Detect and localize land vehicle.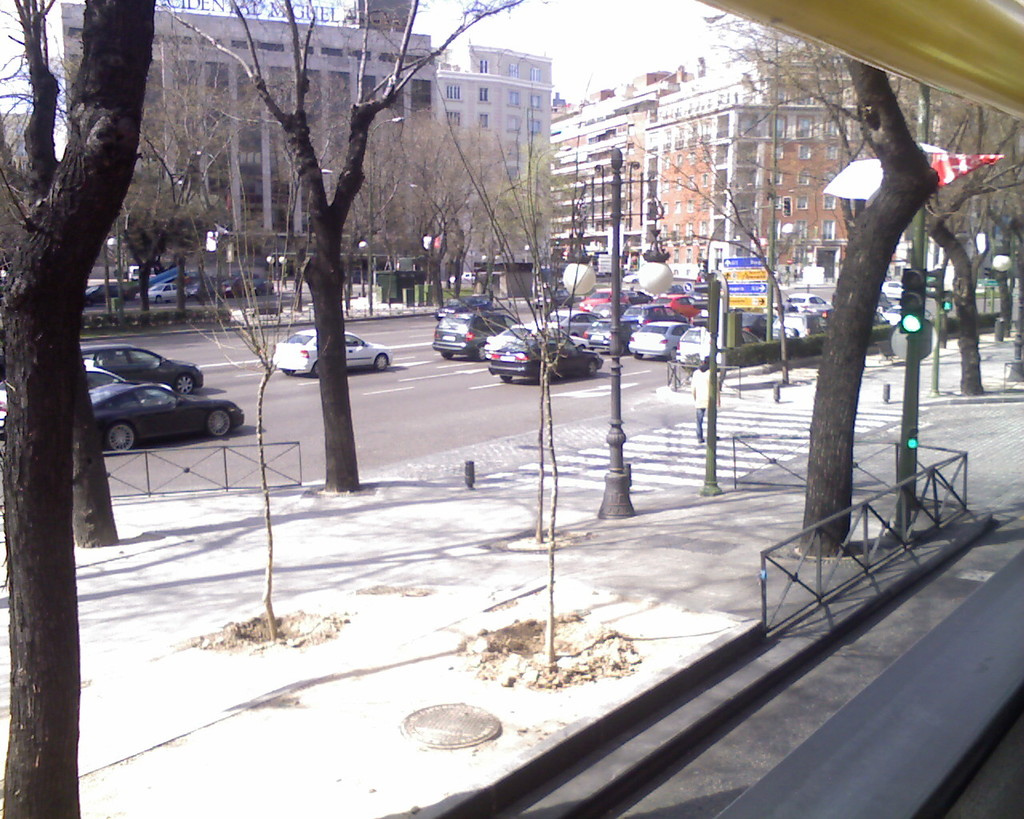
Localized at (881,276,905,298).
